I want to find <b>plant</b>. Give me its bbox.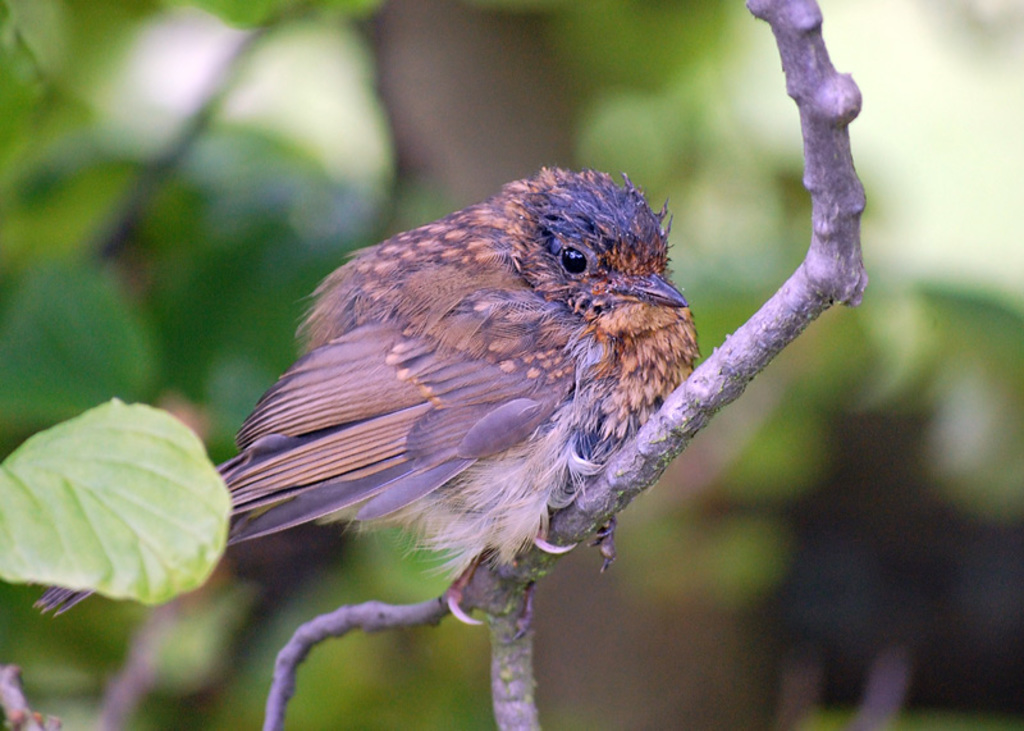
0:390:243:730.
